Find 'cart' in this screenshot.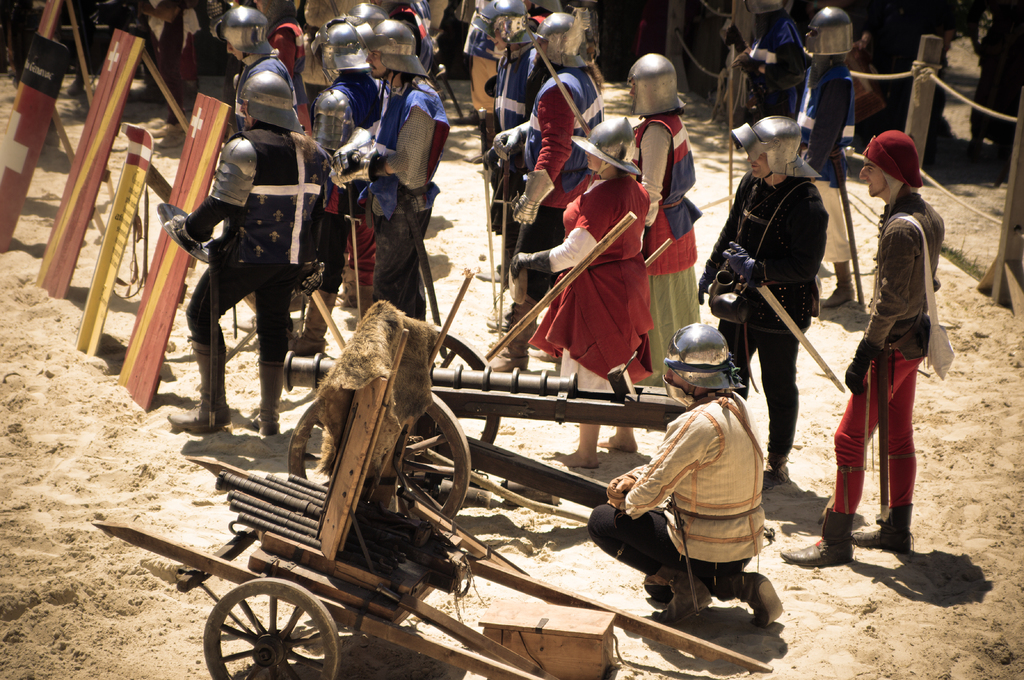
The bounding box for 'cart' is <box>286,324,691,525</box>.
